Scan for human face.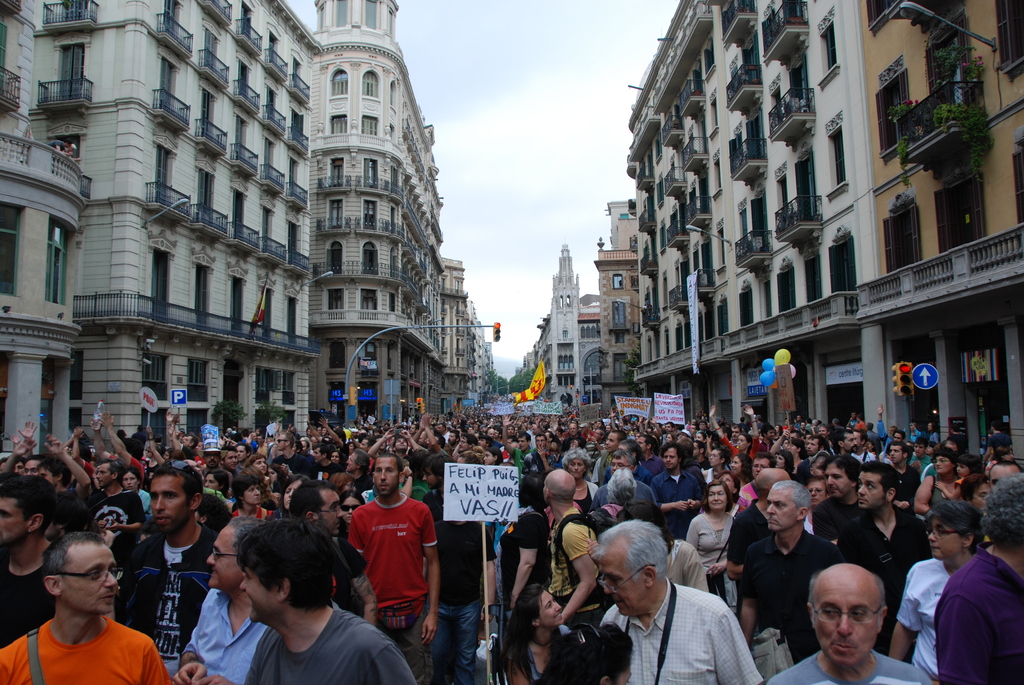
Scan result: (314, 490, 340, 536).
